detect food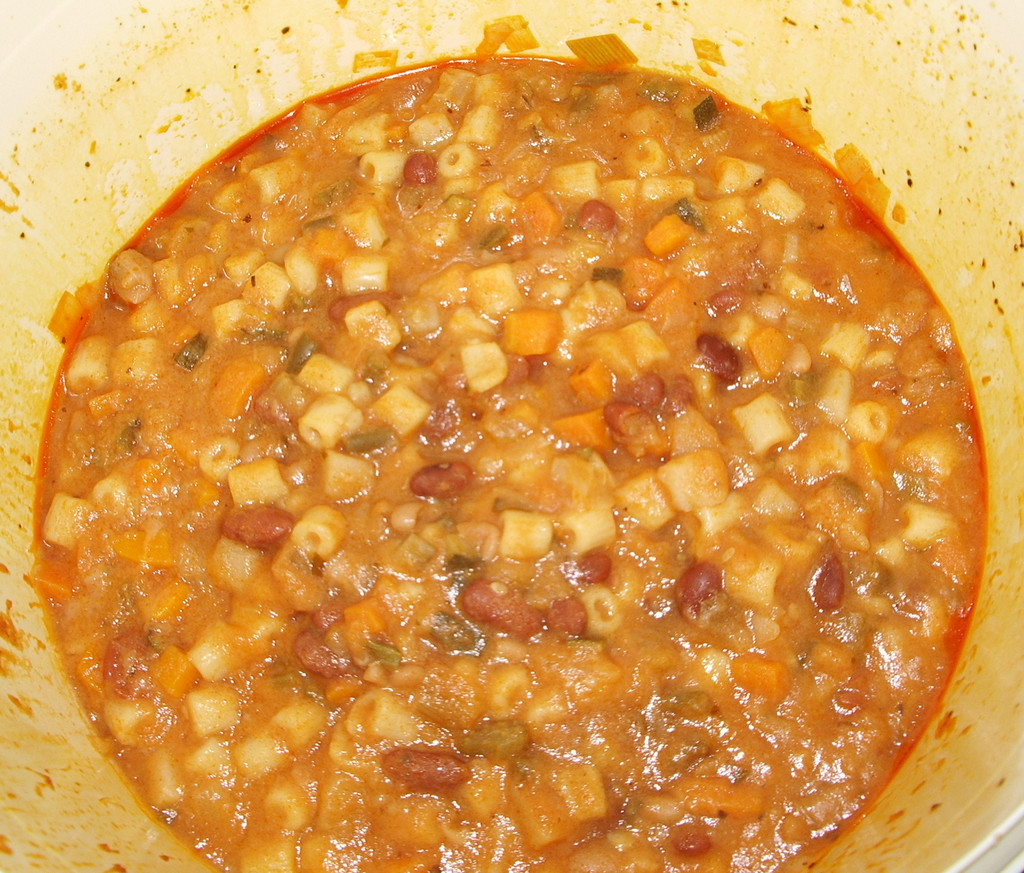
[24,41,985,872]
